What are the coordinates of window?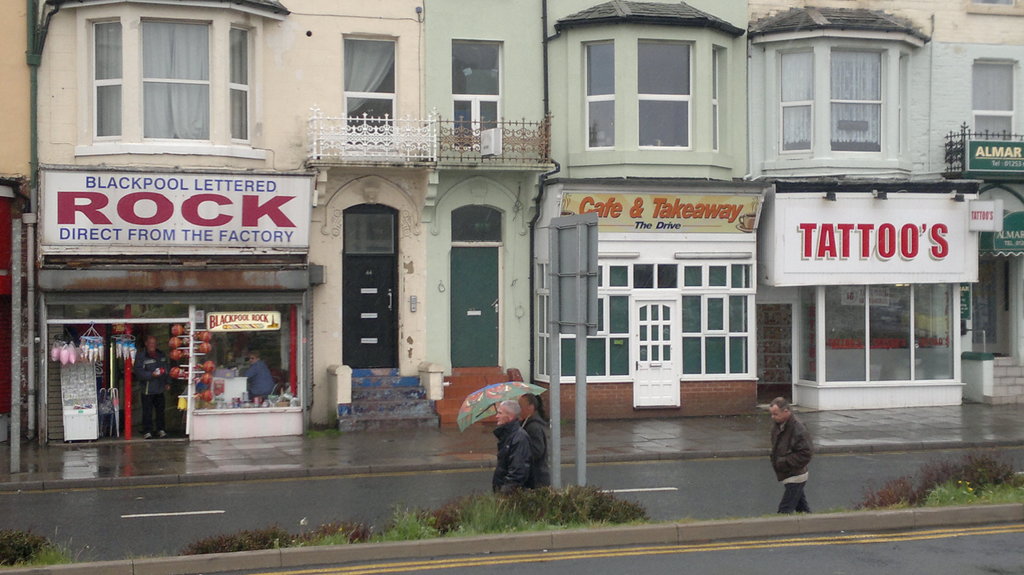
bbox(637, 38, 698, 151).
